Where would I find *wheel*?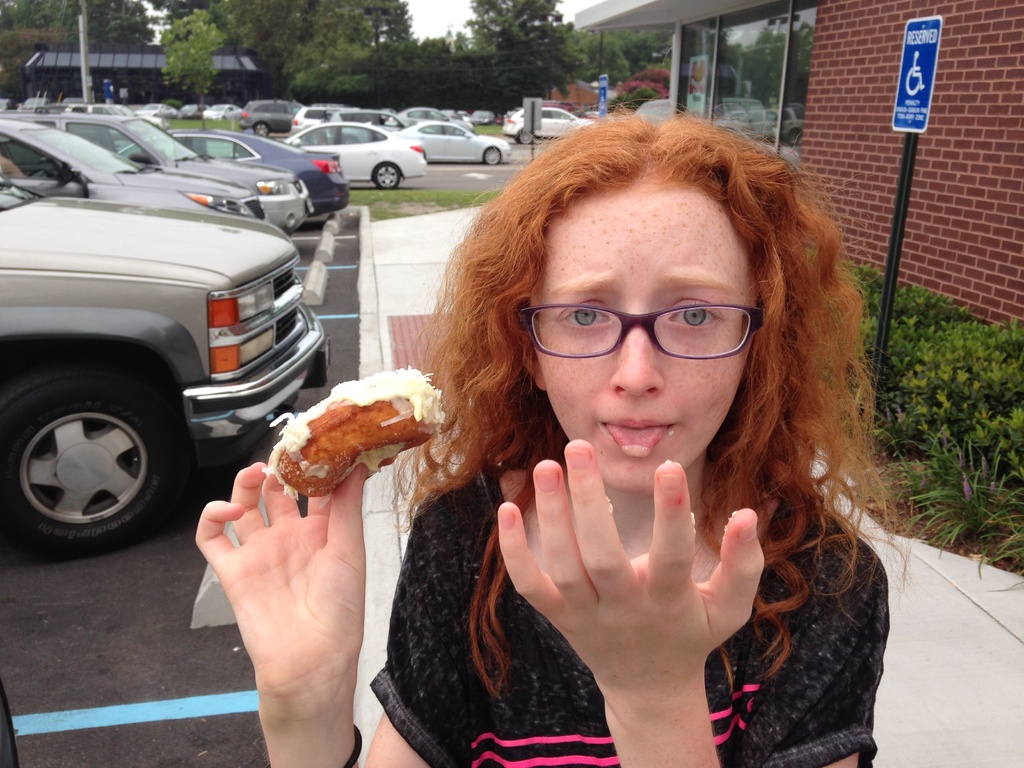
At <box>374,164,399,190</box>.
